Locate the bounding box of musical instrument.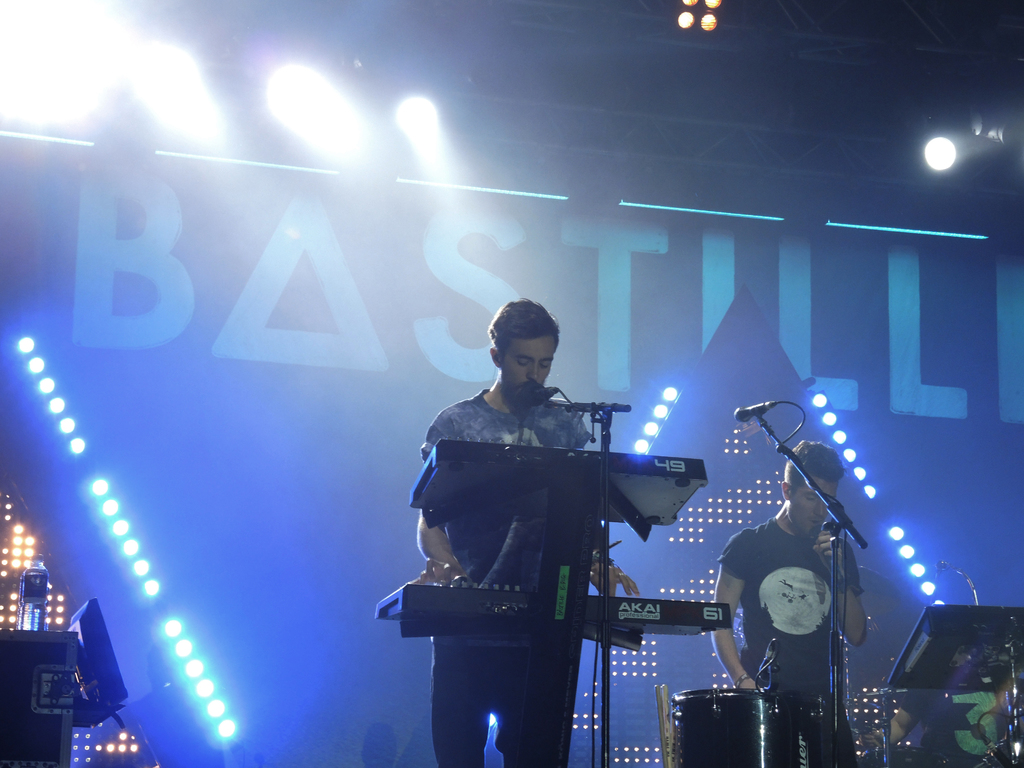
Bounding box: Rect(664, 678, 822, 767).
